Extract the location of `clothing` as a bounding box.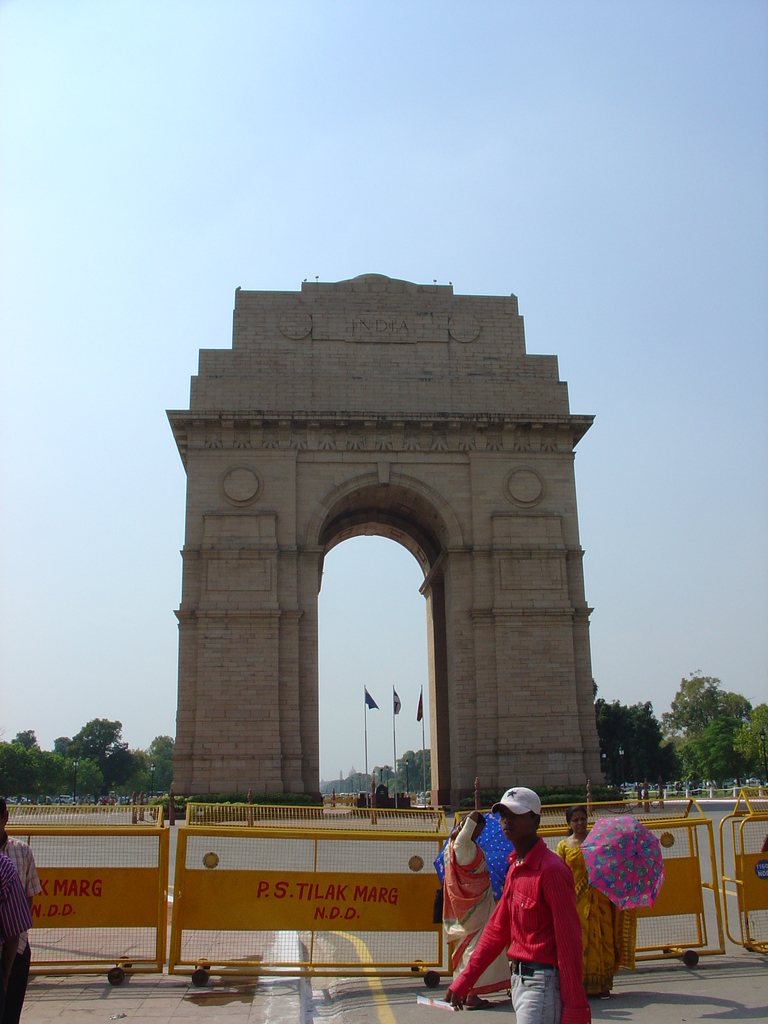
detection(0, 830, 41, 1023).
